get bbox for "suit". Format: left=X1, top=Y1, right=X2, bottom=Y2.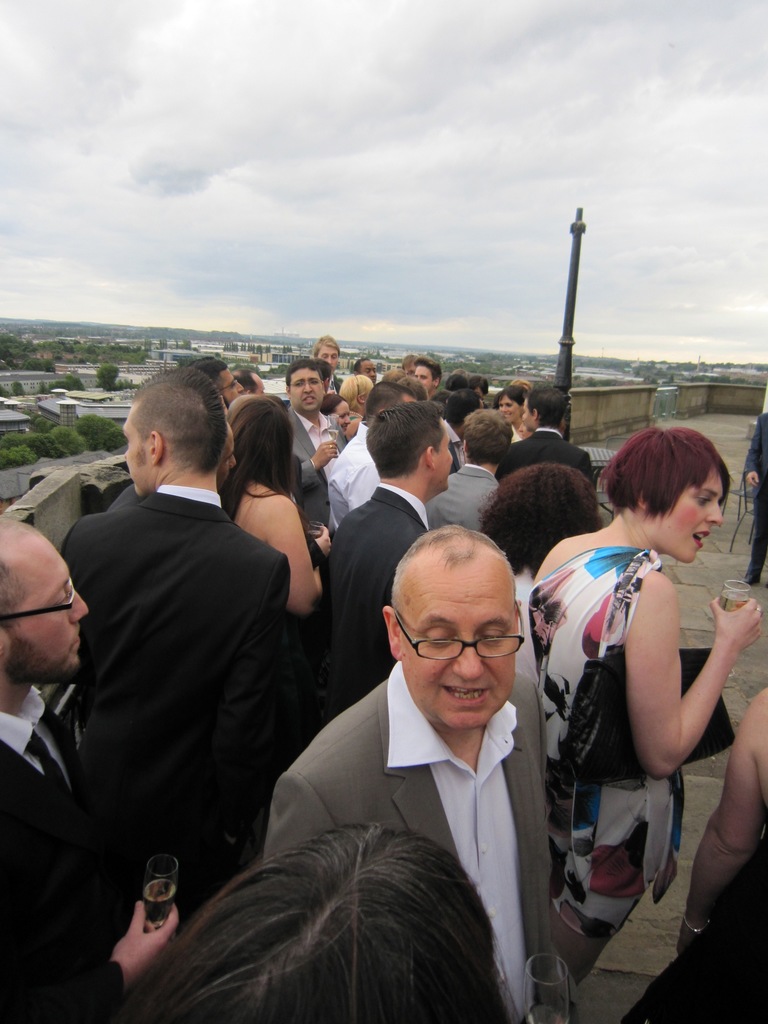
left=287, top=405, right=343, bottom=541.
